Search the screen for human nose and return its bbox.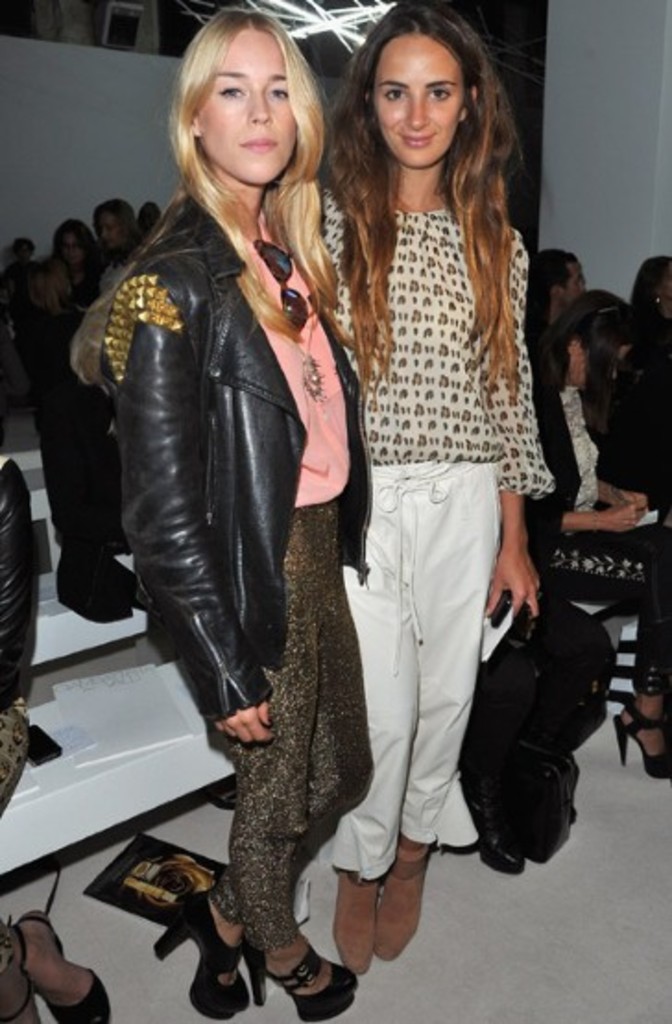
Found: 65,244,74,256.
